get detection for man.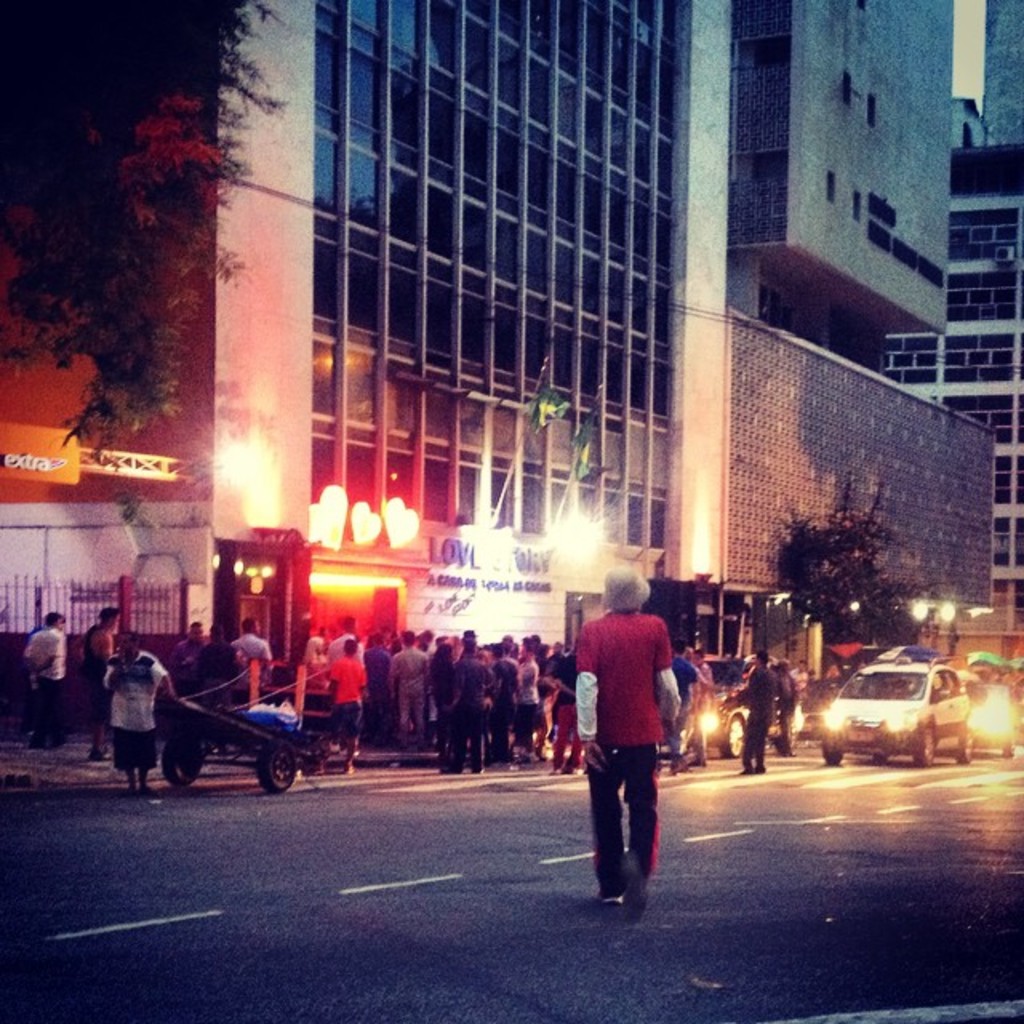
Detection: pyautogui.locateOnScreen(101, 635, 176, 806).
